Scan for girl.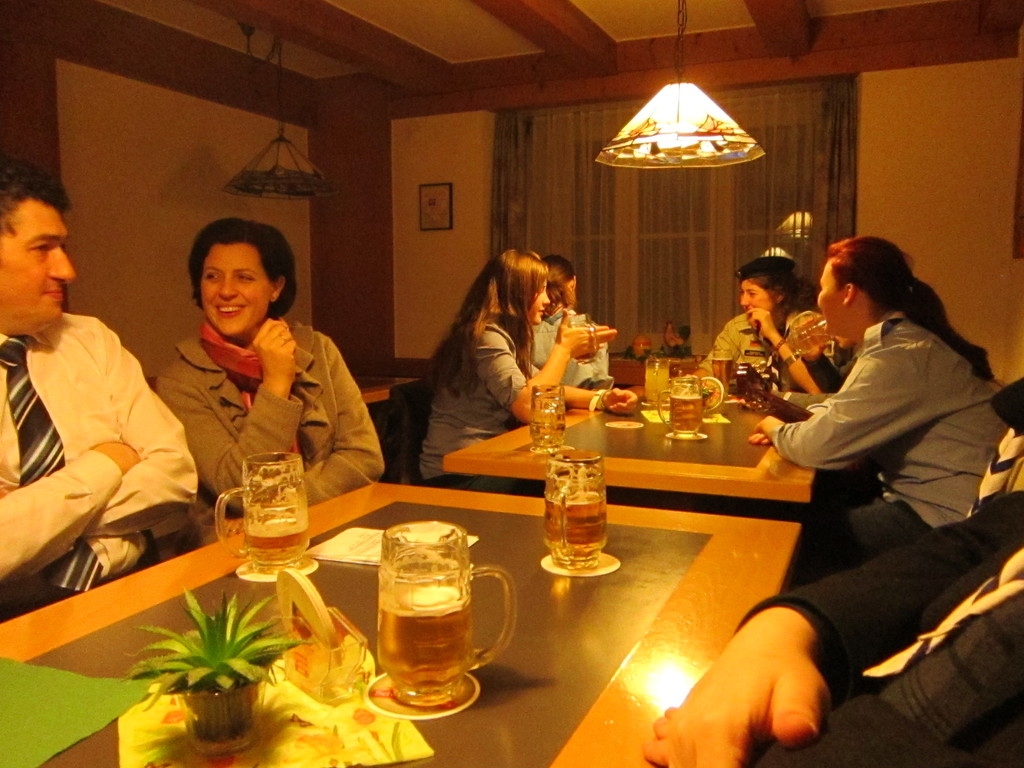
Scan result: l=691, t=254, r=822, b=374.
